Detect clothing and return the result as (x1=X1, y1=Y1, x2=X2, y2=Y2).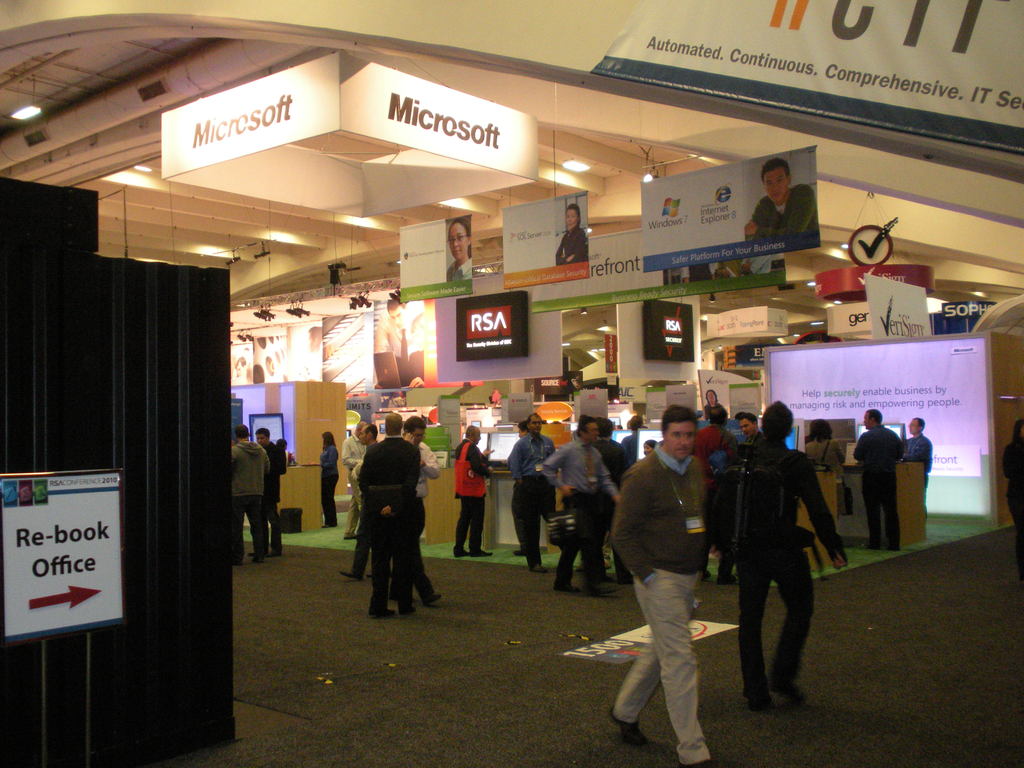
(x1=230, y1=440, x2=271, y2=561).
